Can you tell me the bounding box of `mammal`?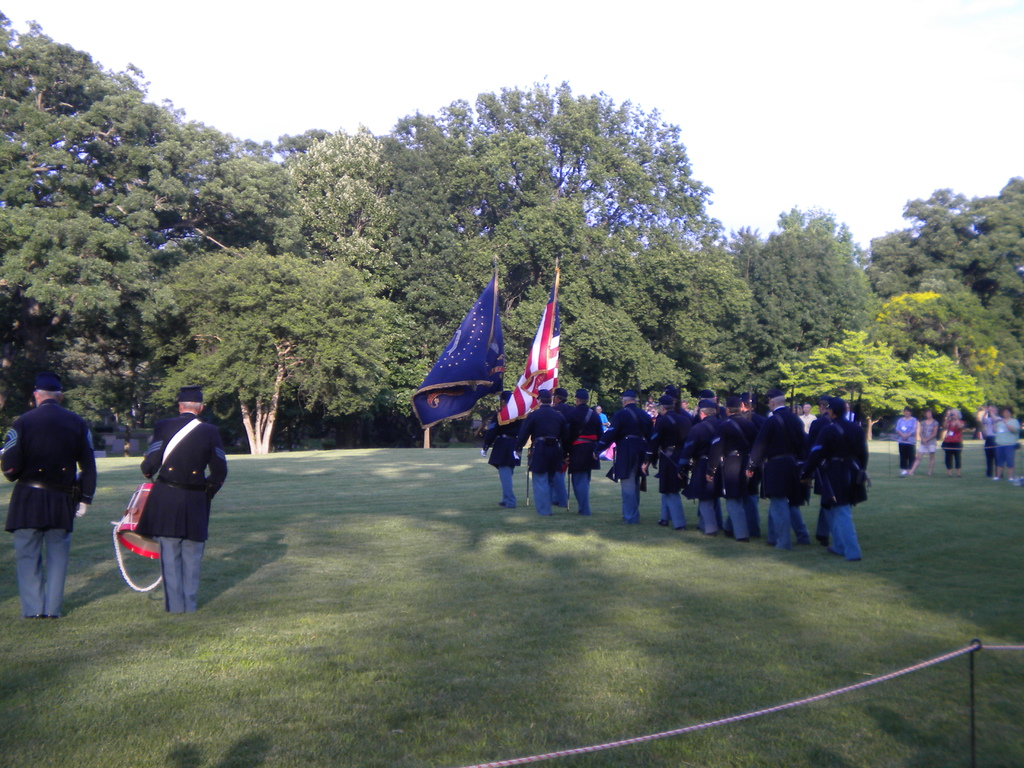
0,368,97,623.
